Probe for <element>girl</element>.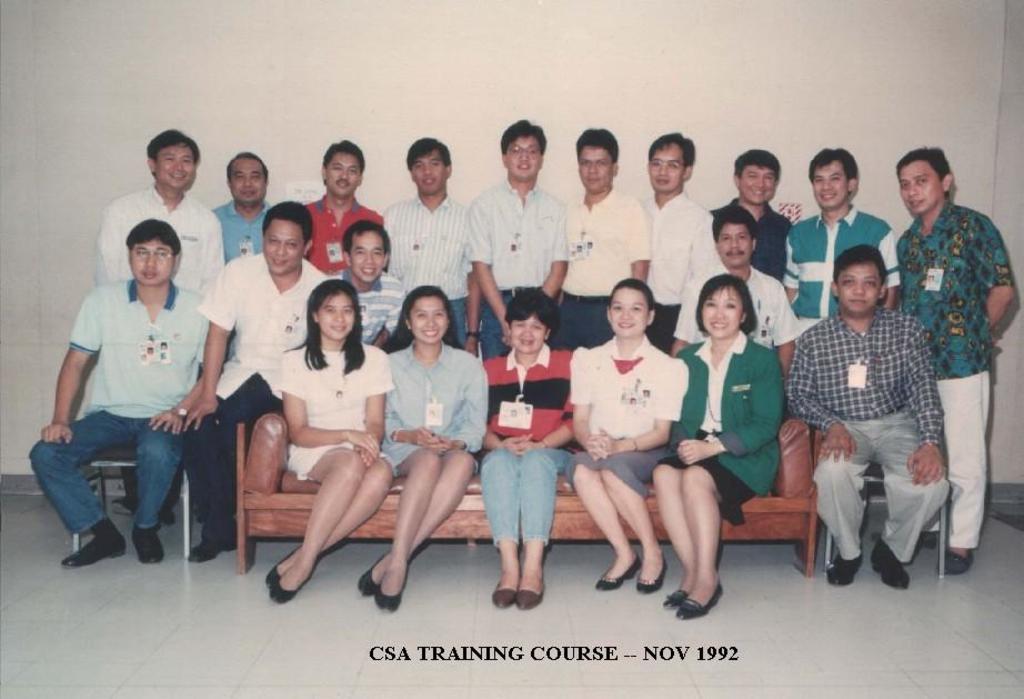
Probe result: select_region(482, 288, 570, 608).
